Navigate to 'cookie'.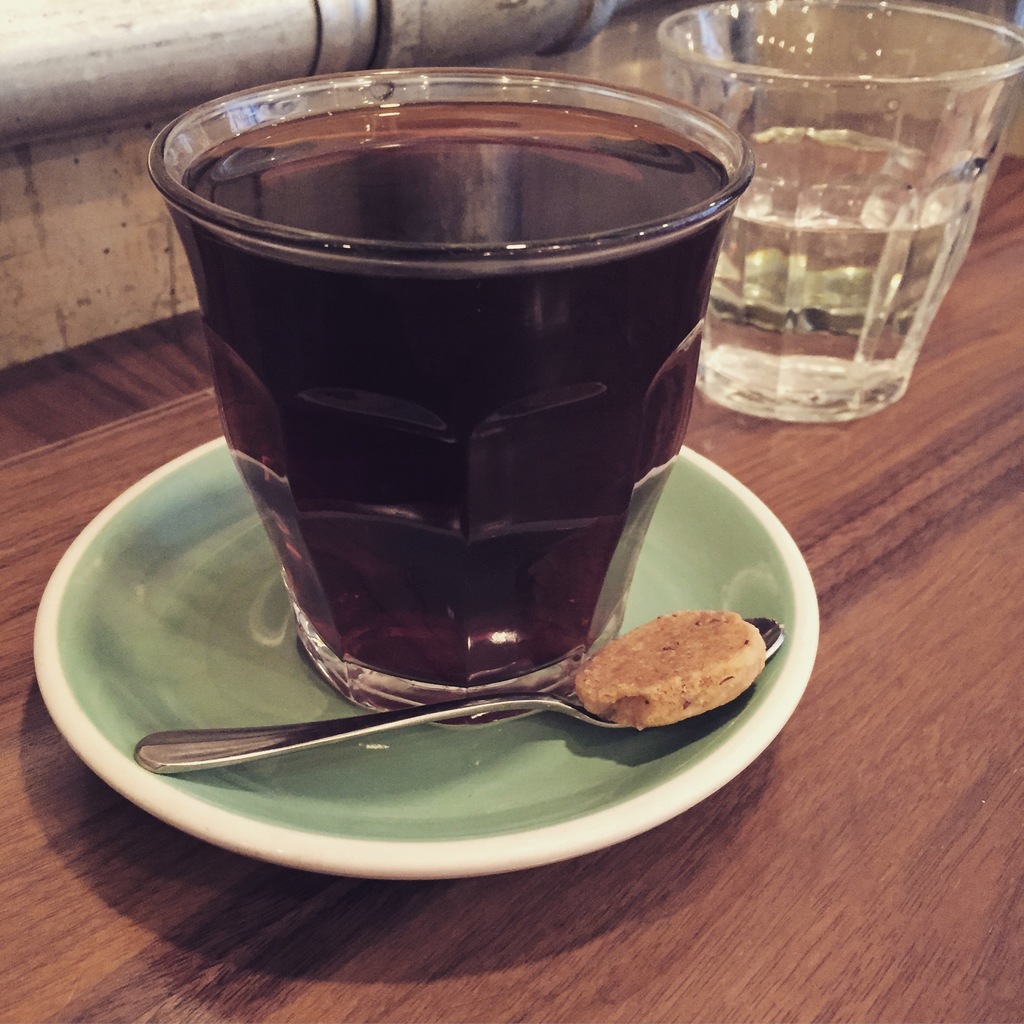
Navigation target: detection(573, 602, 769, 737).
